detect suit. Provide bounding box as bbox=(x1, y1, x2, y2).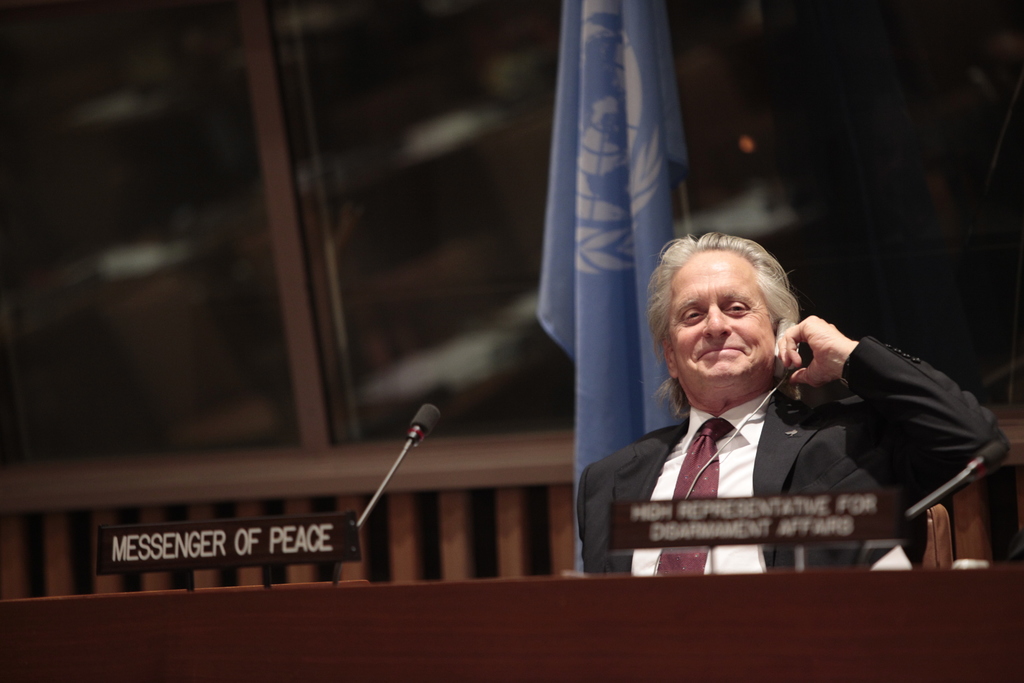
bbox=(577, 335, 1007, 574).
